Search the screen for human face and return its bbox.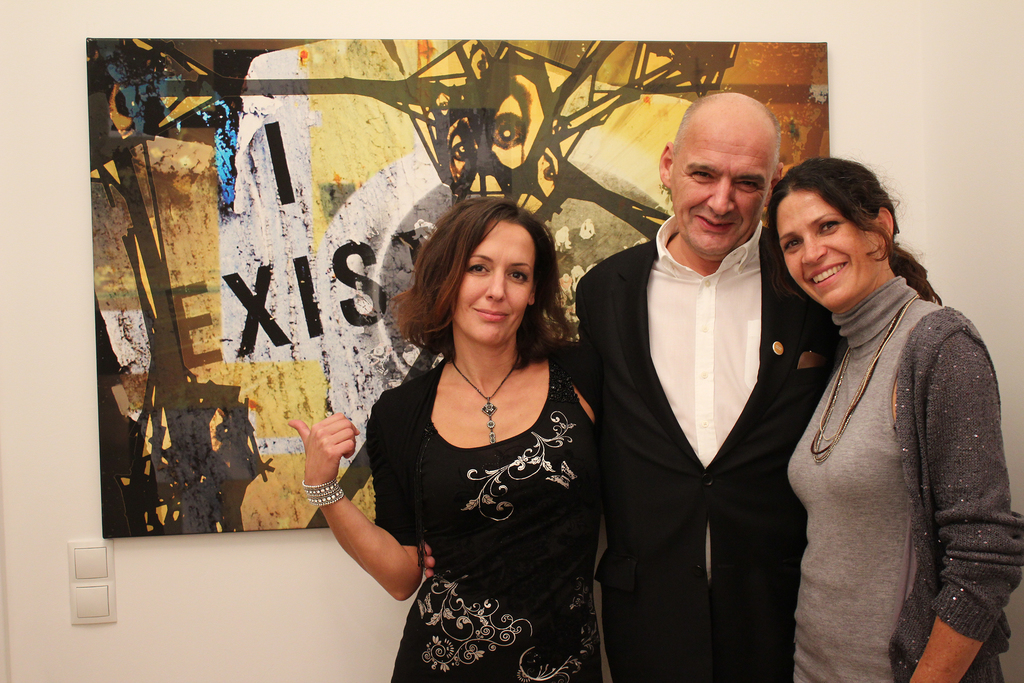
Found: [left=783, top=190, right=879, bottom=315].
